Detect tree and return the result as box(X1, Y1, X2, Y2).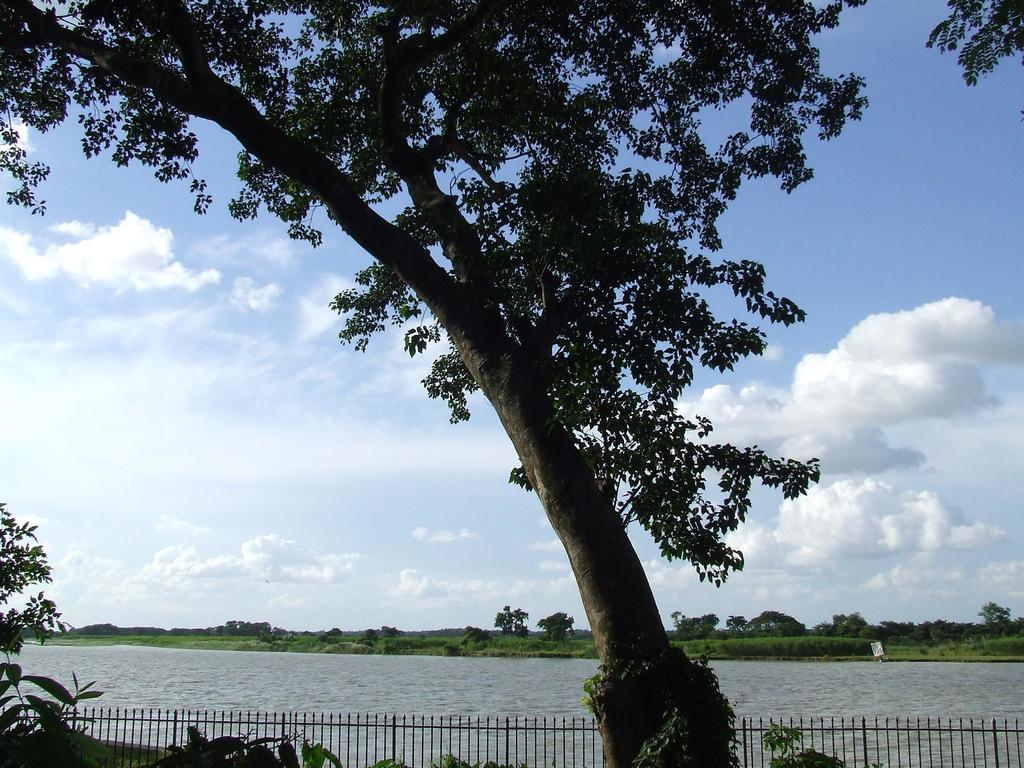
box(485, 596, 530, 634).
